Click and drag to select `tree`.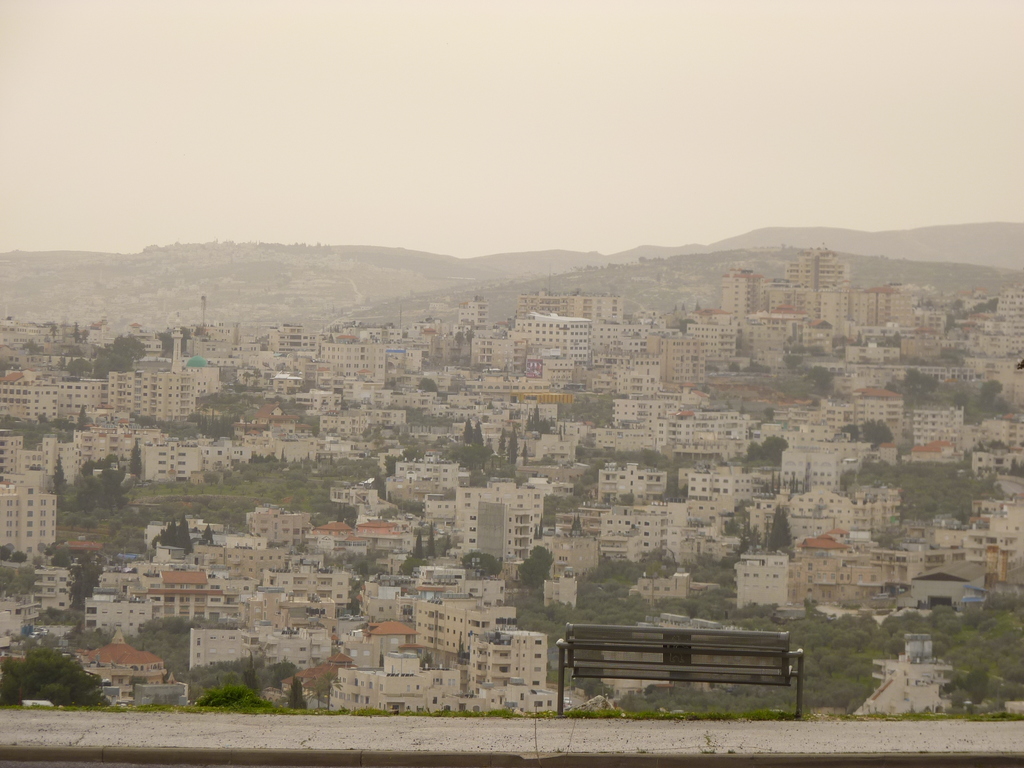
Selection: x1=288 y1=676 x2=307 y2=707.
